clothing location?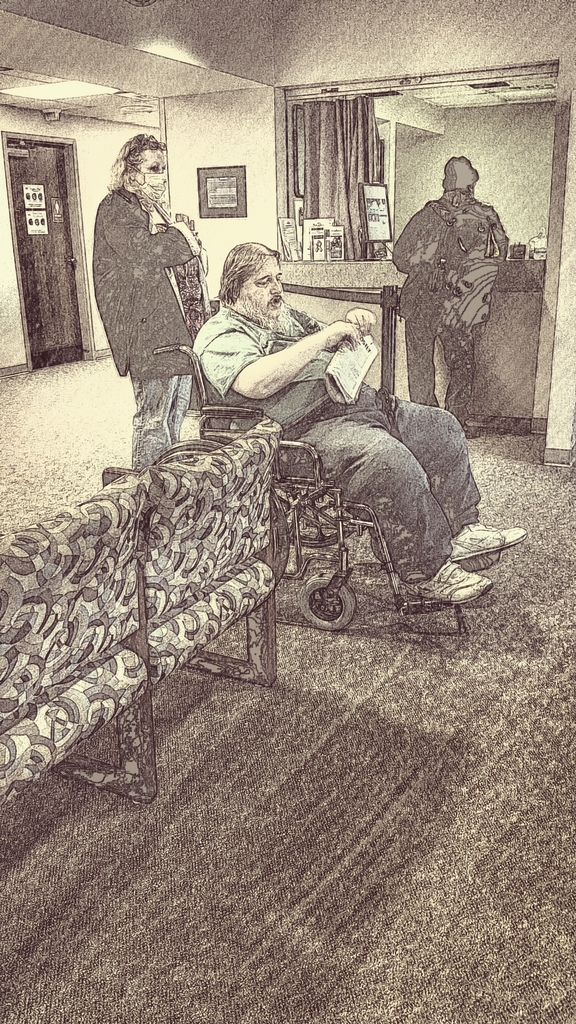
[left=386, top=186, right=507, bottom=422]
